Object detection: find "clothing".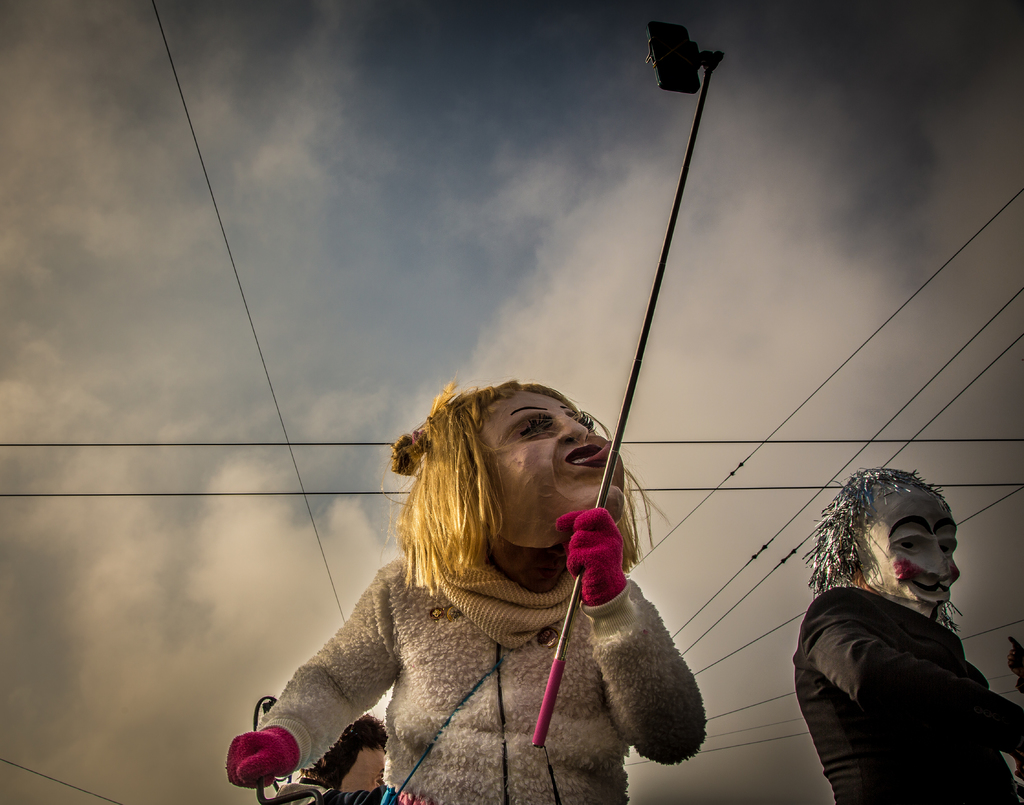
BBox(788, 587, 1023, 804).
